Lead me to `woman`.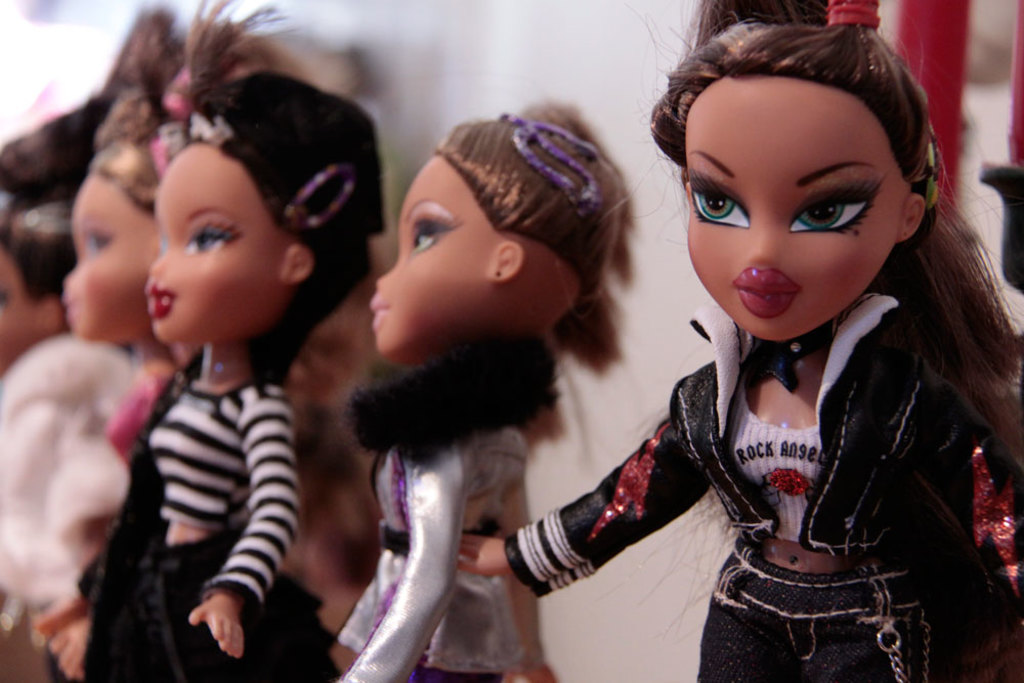
Lead to <box>48,0,190,678</box>.
